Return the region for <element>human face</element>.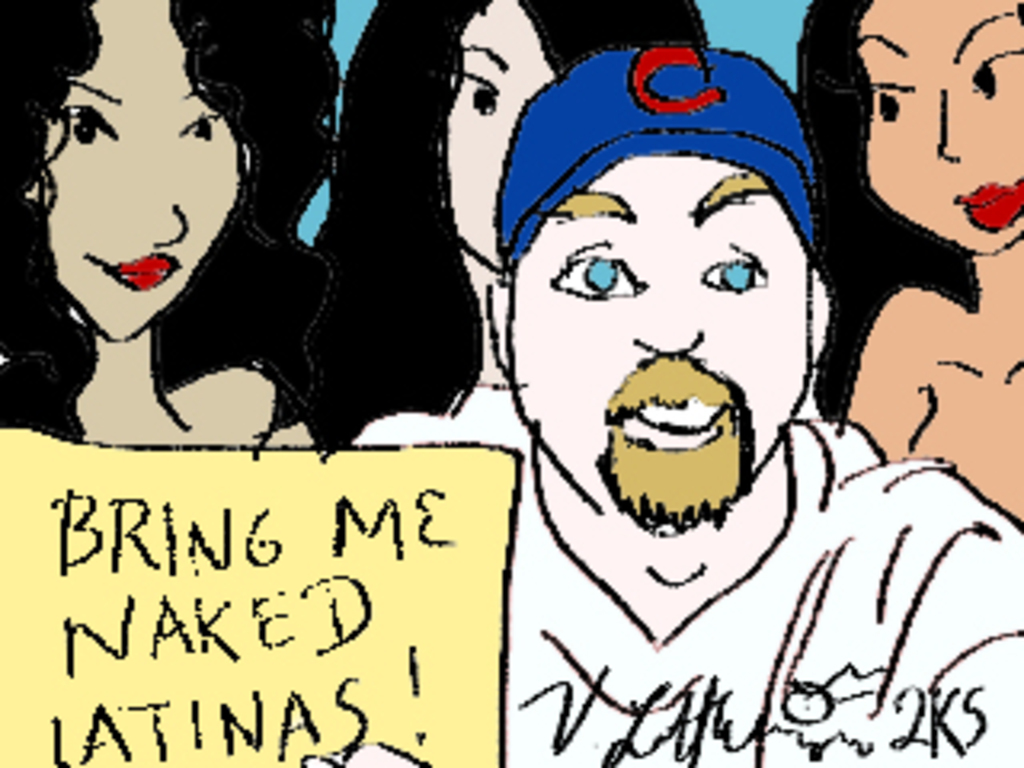
detection(38, 0, 253, 339).
